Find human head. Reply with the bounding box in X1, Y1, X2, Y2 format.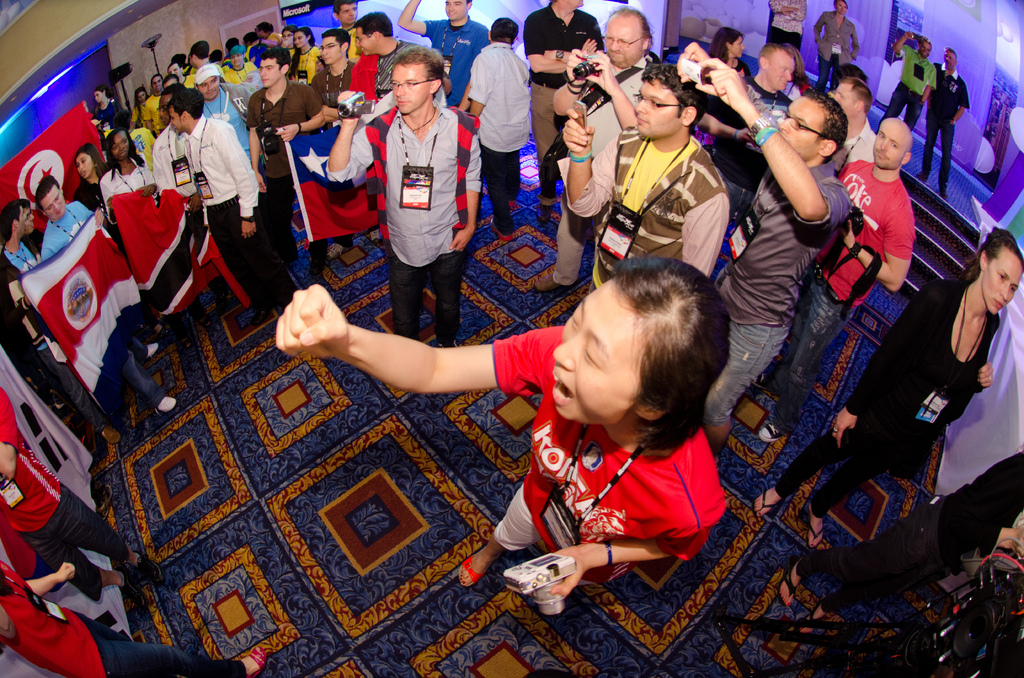
941, 44, 957, 67.
